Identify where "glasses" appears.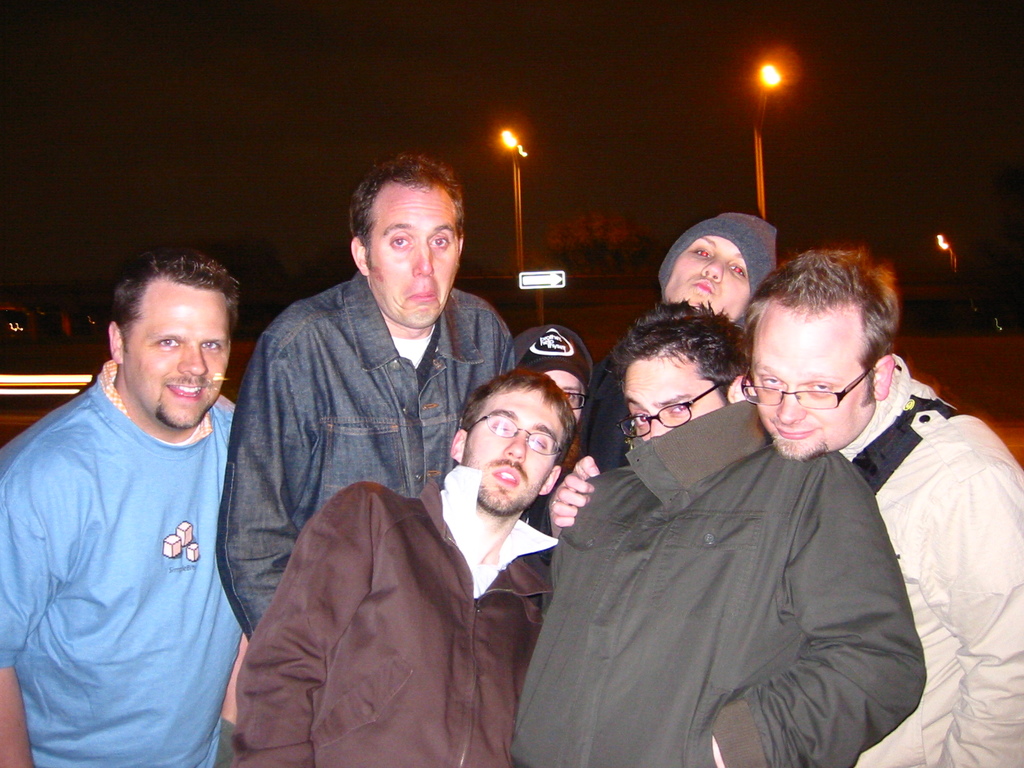
Appears at pyautogui.locateOnScreen(558, 385, 594, 415).
